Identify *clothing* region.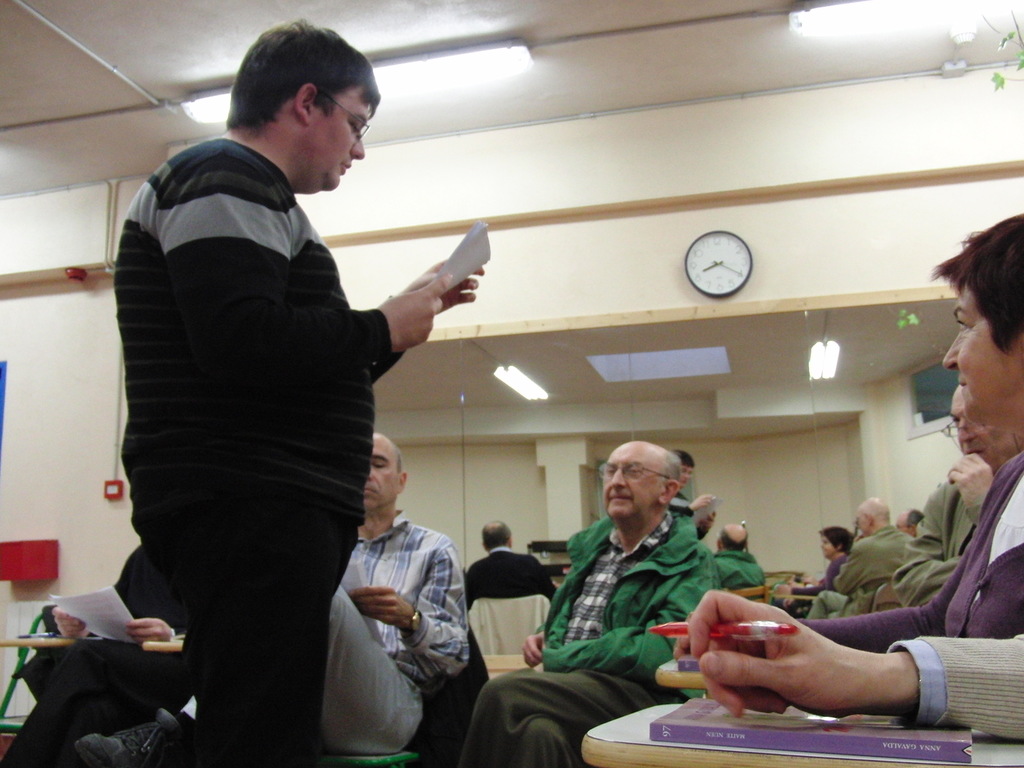
Region: 12, 527, 211, 767.
